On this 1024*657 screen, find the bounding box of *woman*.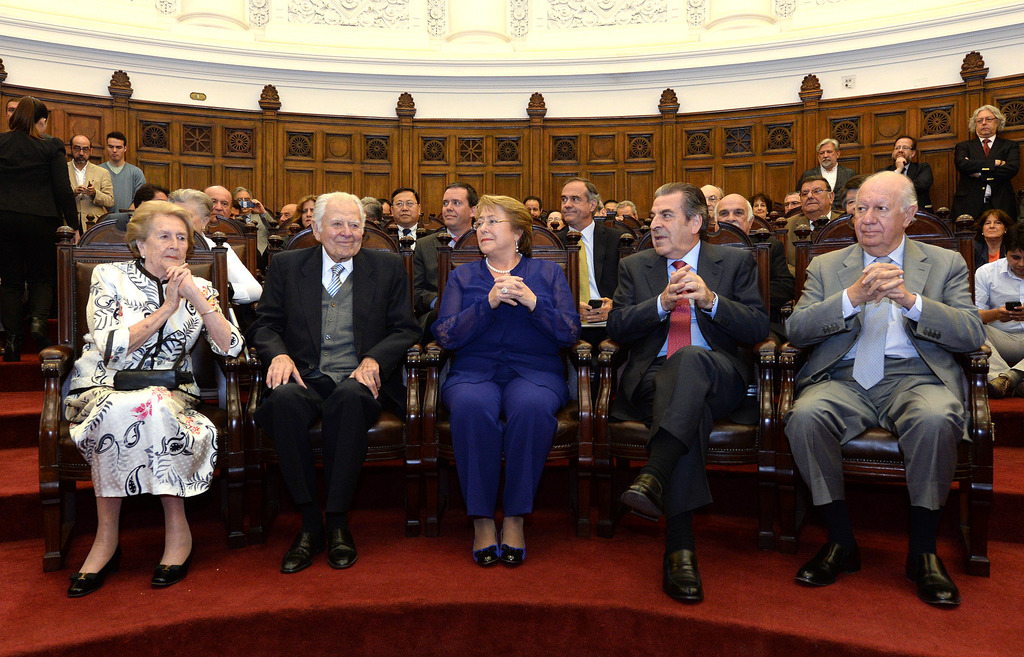
Bounding box: <box>0,97,82,340</box>.
